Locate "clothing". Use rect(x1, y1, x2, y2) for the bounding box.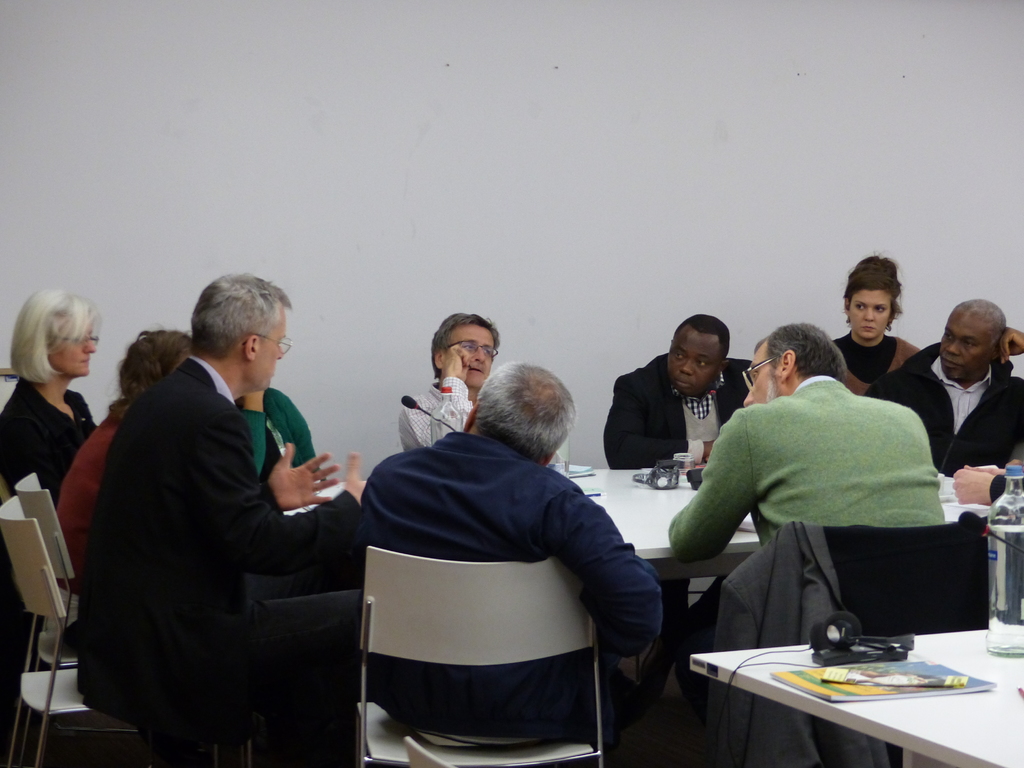
rect(65, 348, 367, 767).
